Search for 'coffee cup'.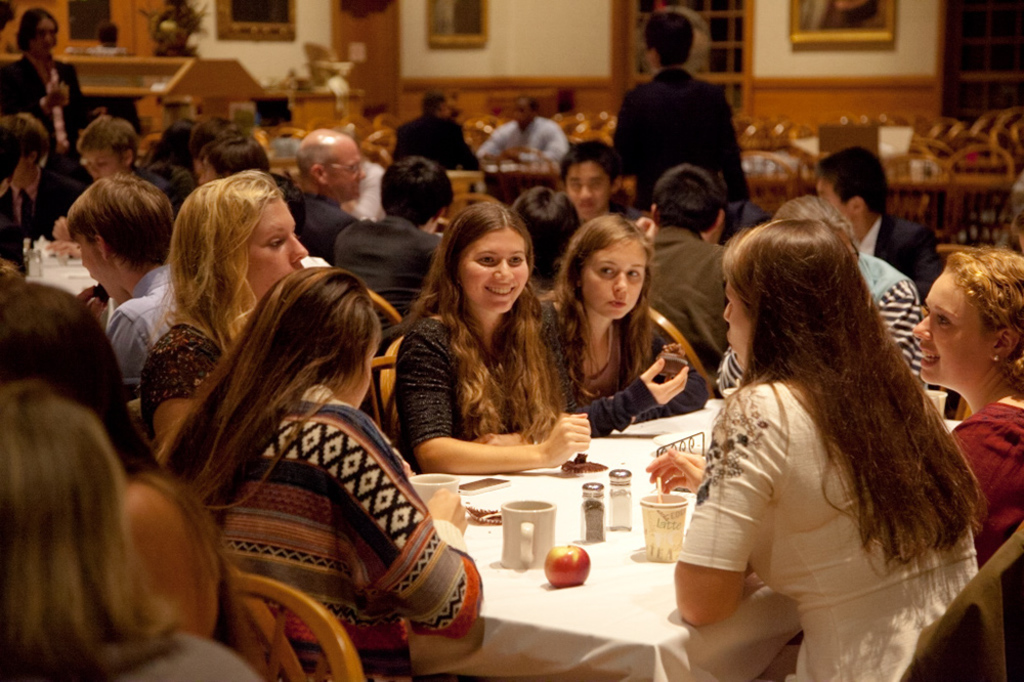
Found at detection(407, 472, 461, 502).
